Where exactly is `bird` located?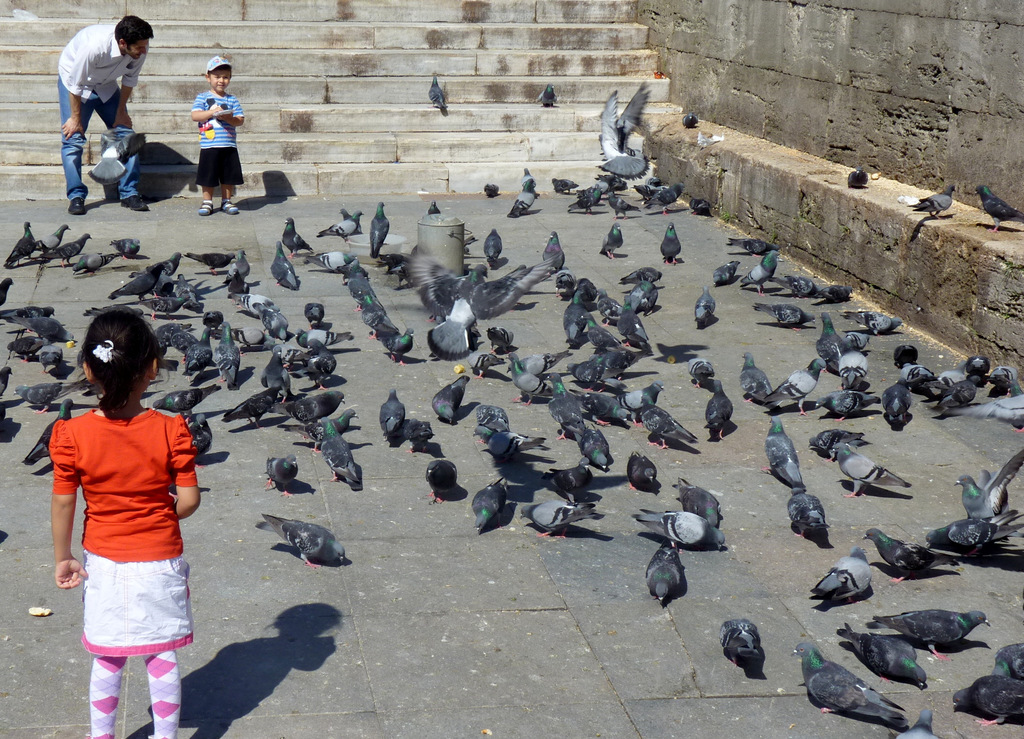
Its bounding box is 535:81:557:109.
